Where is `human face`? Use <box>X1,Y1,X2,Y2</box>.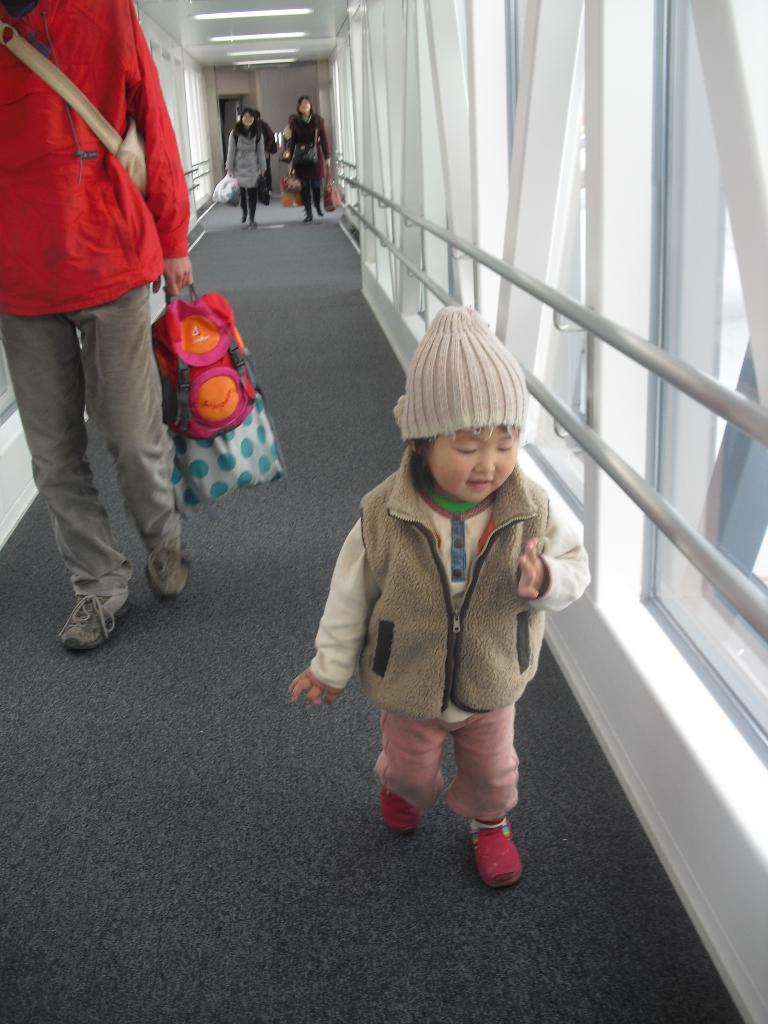
<box>298,94,317,127</box>.
